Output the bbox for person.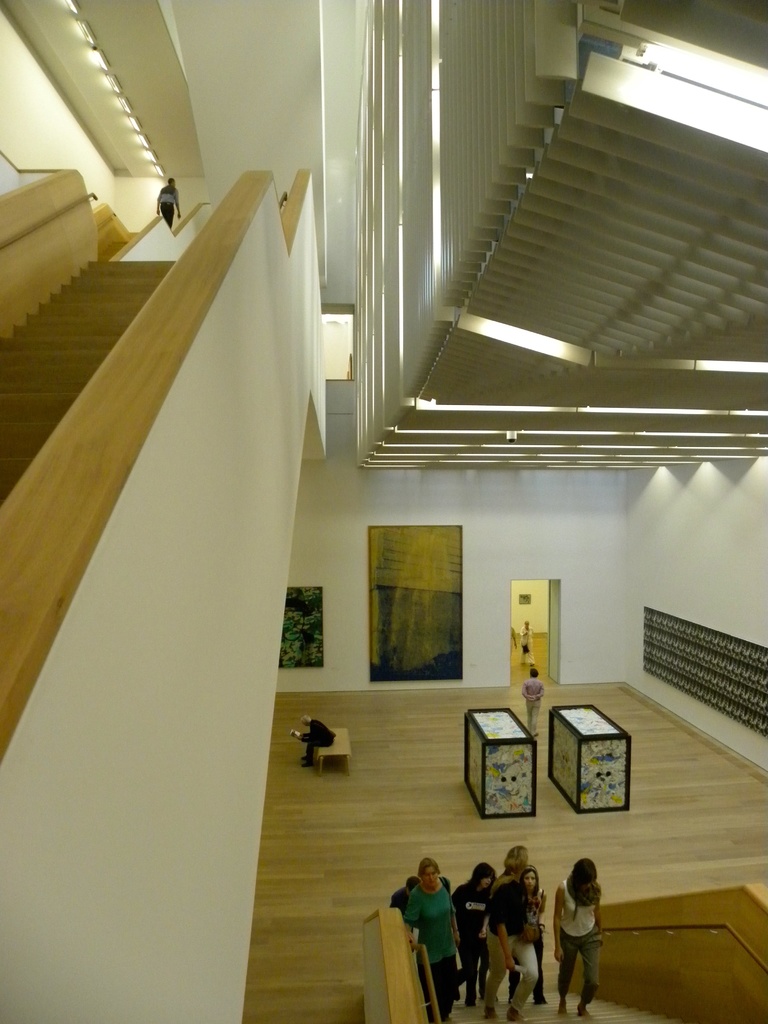
<region>298, 713, 335, 771</region>.
